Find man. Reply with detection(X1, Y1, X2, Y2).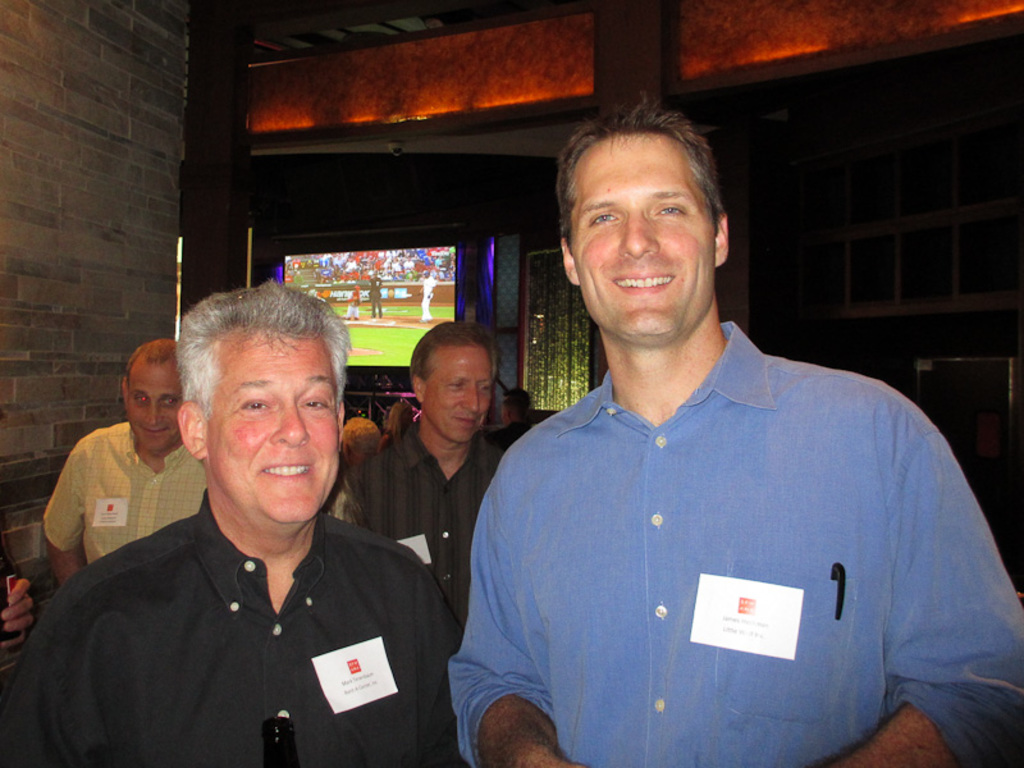
detection(44, 342, 207, 585).
